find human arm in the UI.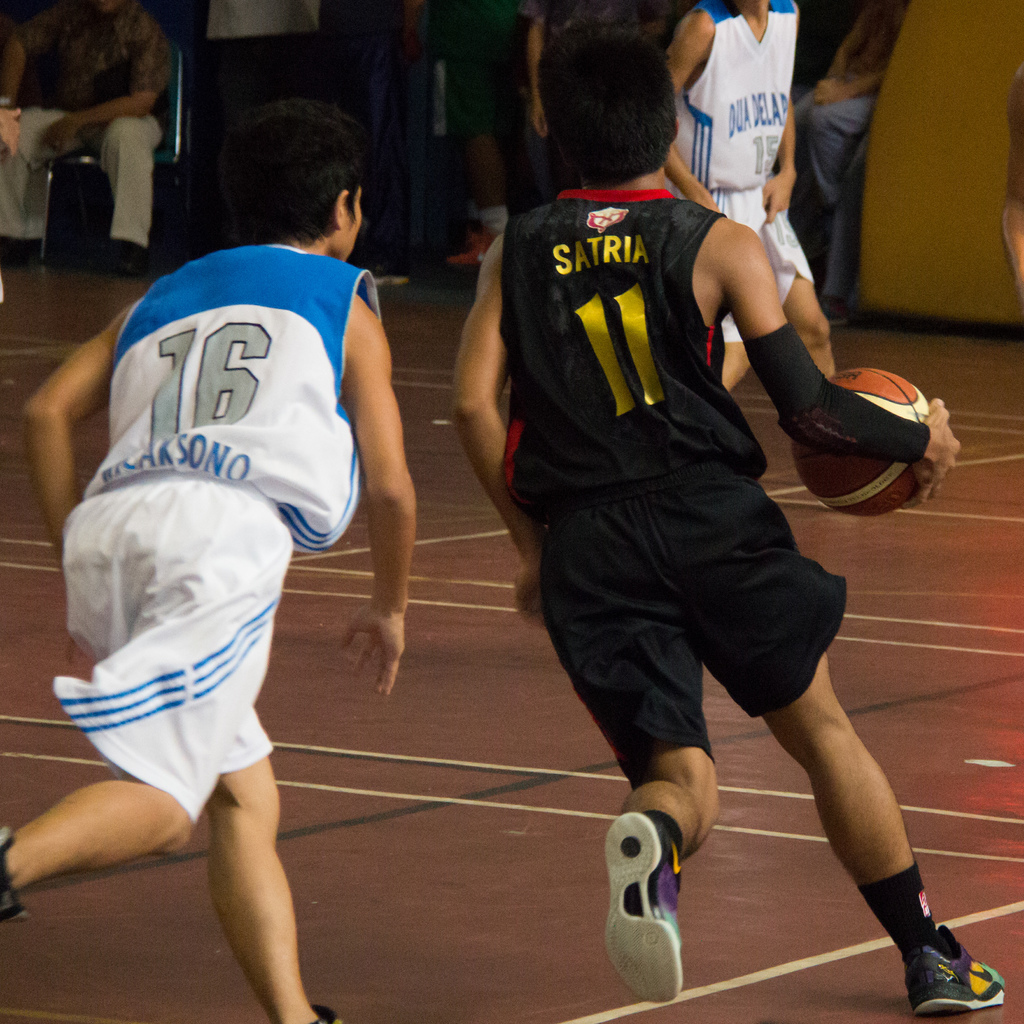
UI element at region(524, 0, 550, 137).
